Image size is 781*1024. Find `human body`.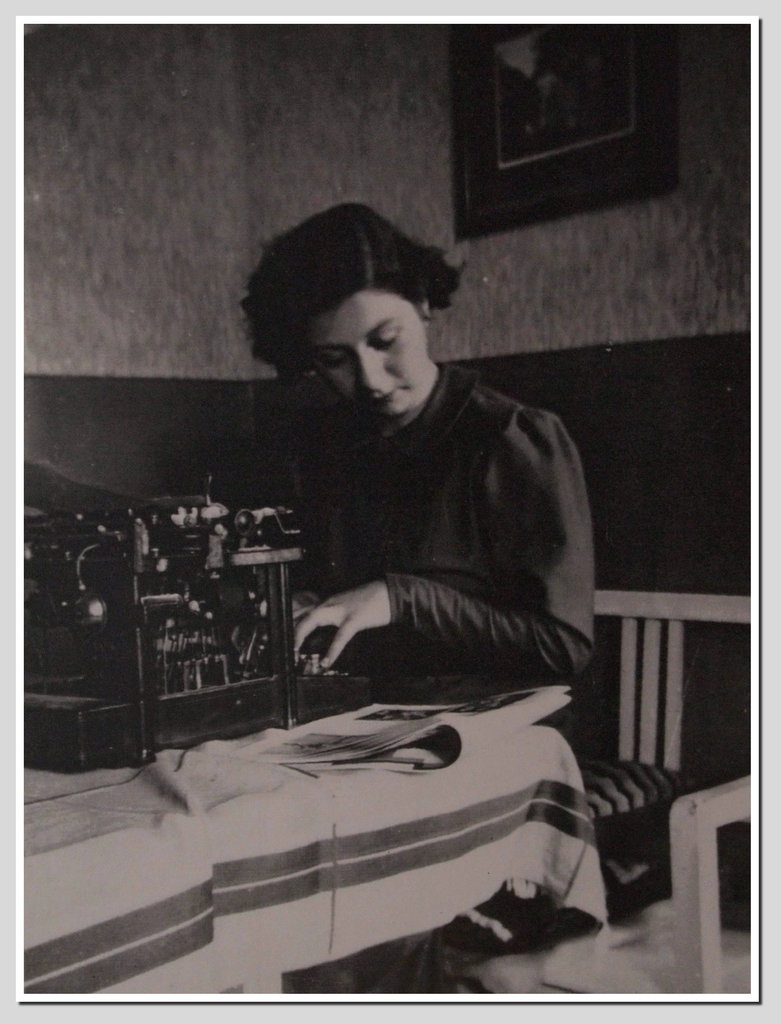
{"x1": 229, "y1": 237, "x2": 575, "y2": 749}.
